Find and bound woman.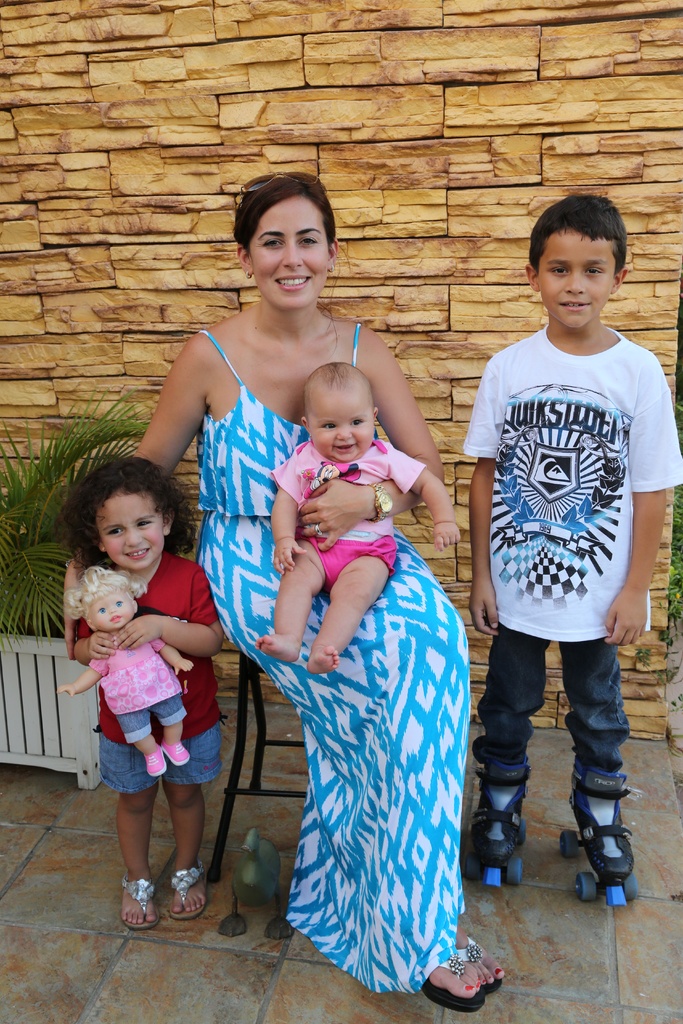
Bound: rect(57, 165, 513, 1022).
